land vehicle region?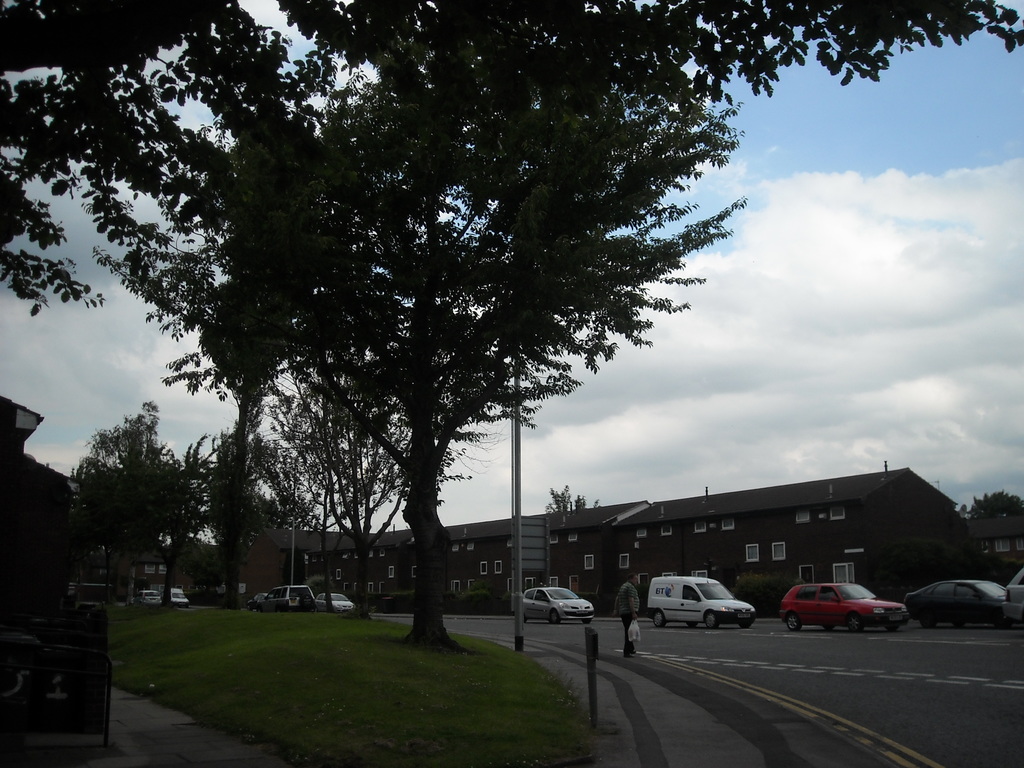
rect(314, 591, 354, 614)
